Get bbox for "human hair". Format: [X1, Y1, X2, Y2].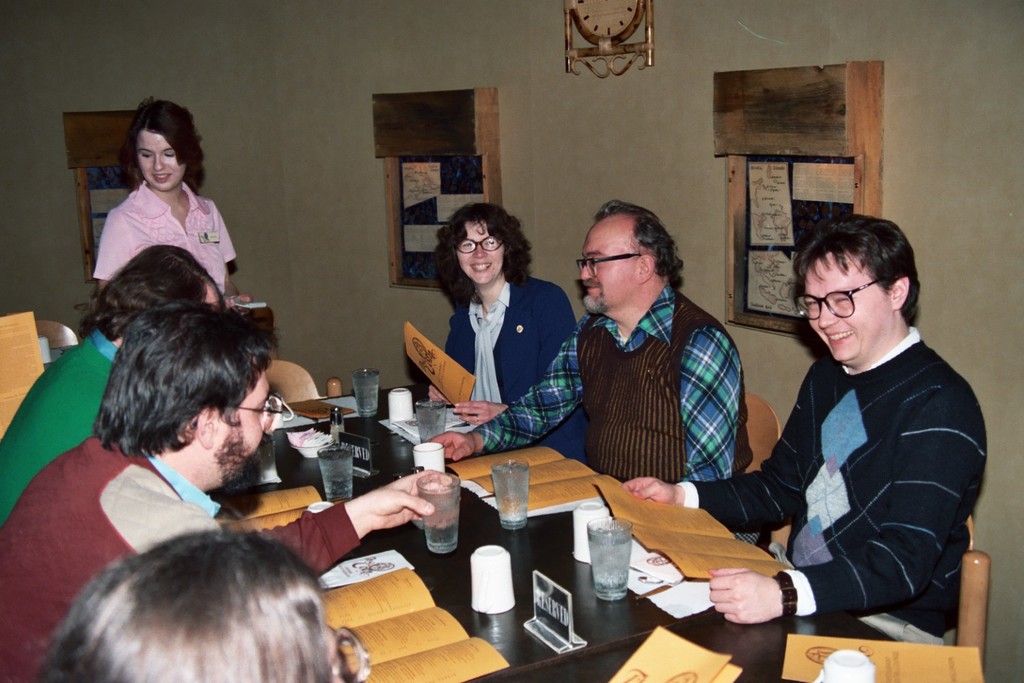
[79, 241, 225, 344].
